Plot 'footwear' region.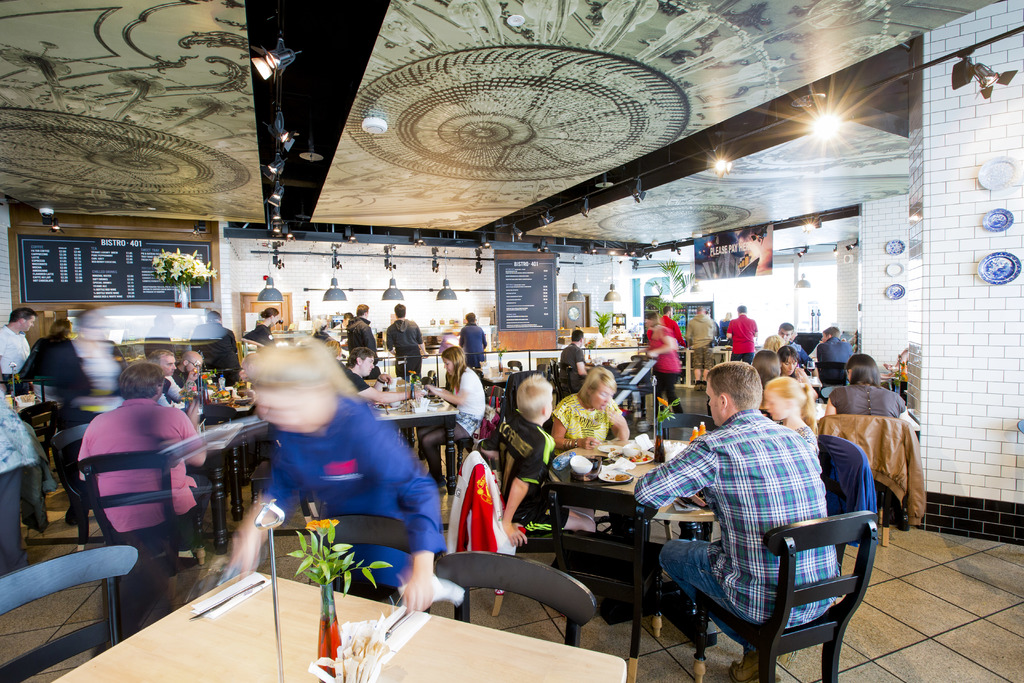
Plotted at region(730, 652, 781, 682).
